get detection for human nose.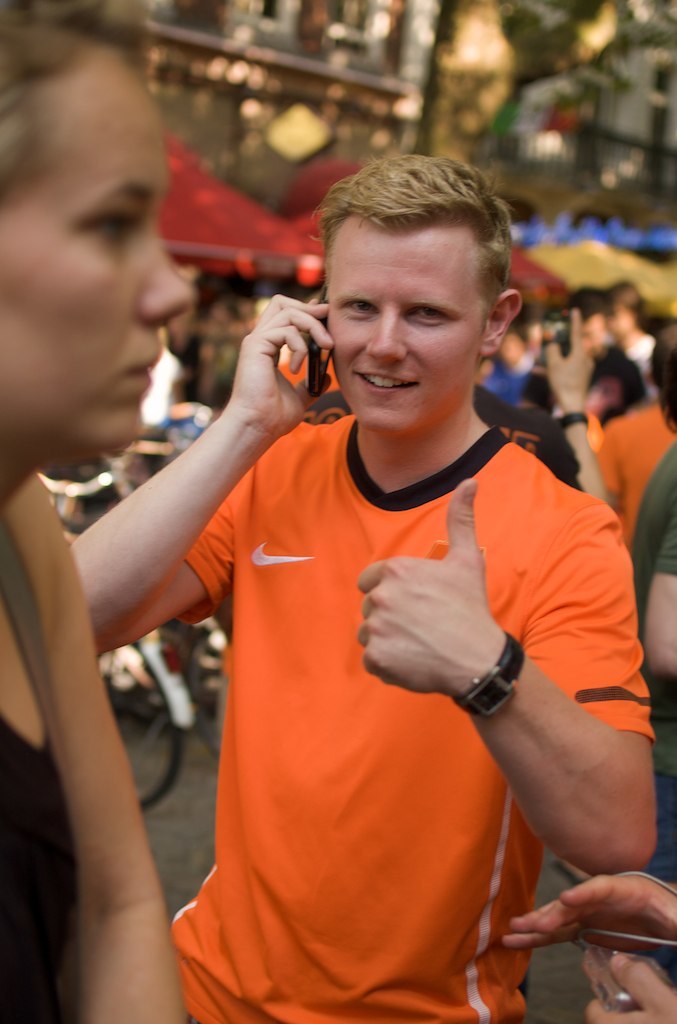
Detection: region(139, 241, 197, 327).
